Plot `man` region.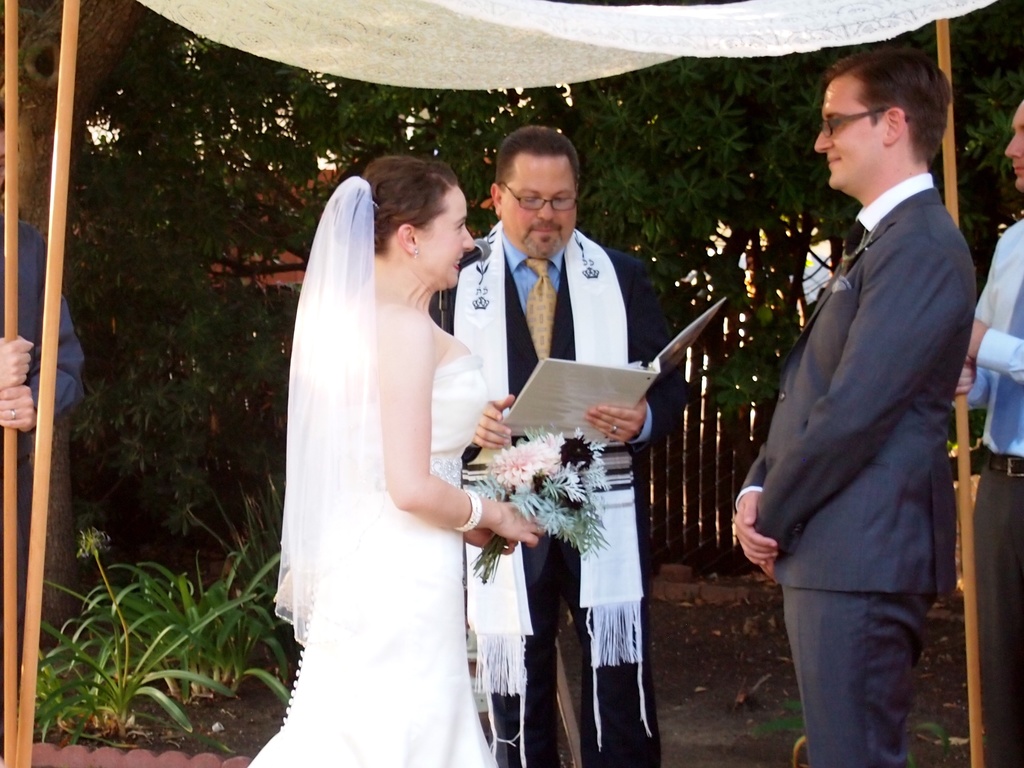
Plotted at (x1=956, y1=98, x2=1023, y2=767).
